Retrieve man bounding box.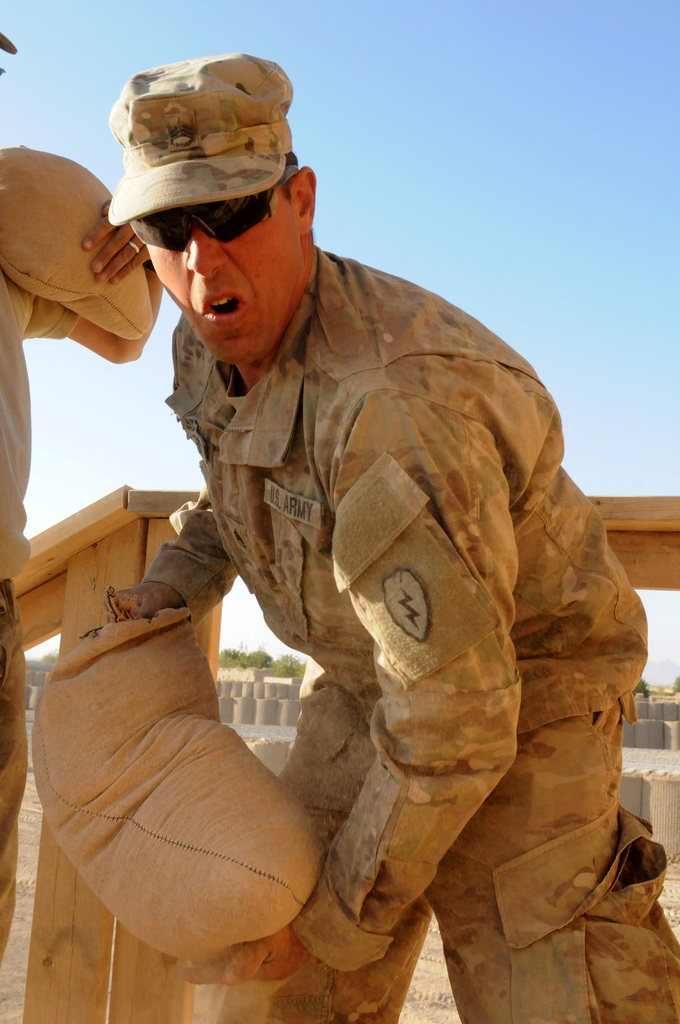
Bounding box: x1=0 y1=24 x2=162 y2=961.
